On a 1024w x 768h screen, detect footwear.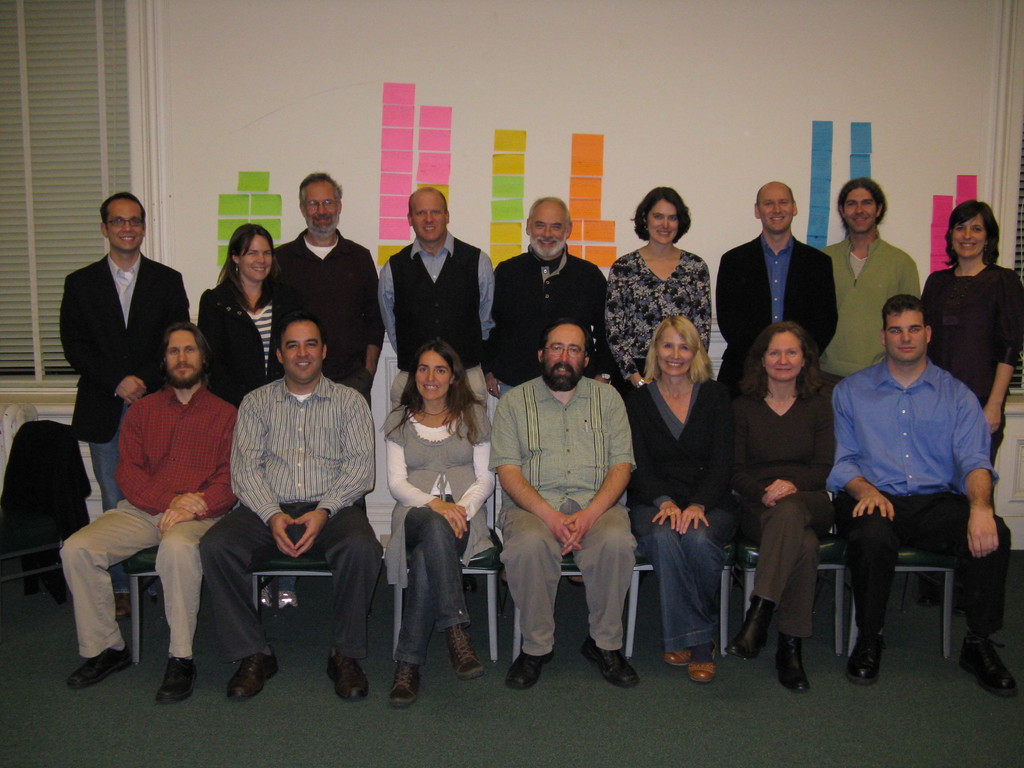
[153, 653, 201, 703].
